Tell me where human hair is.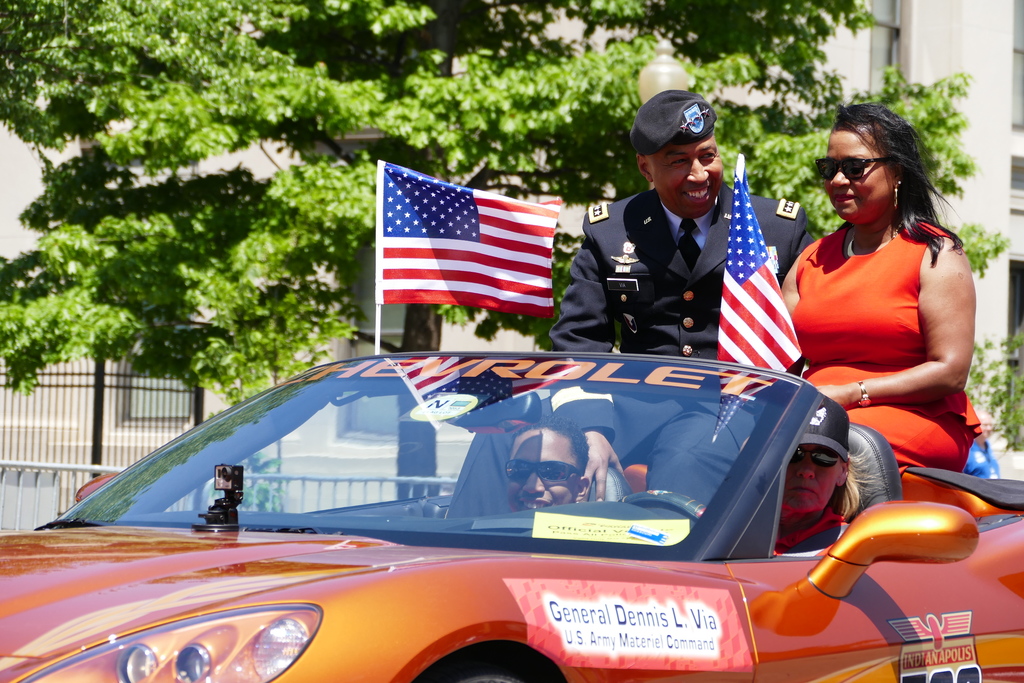
human hair is at (828,97,976,263).
